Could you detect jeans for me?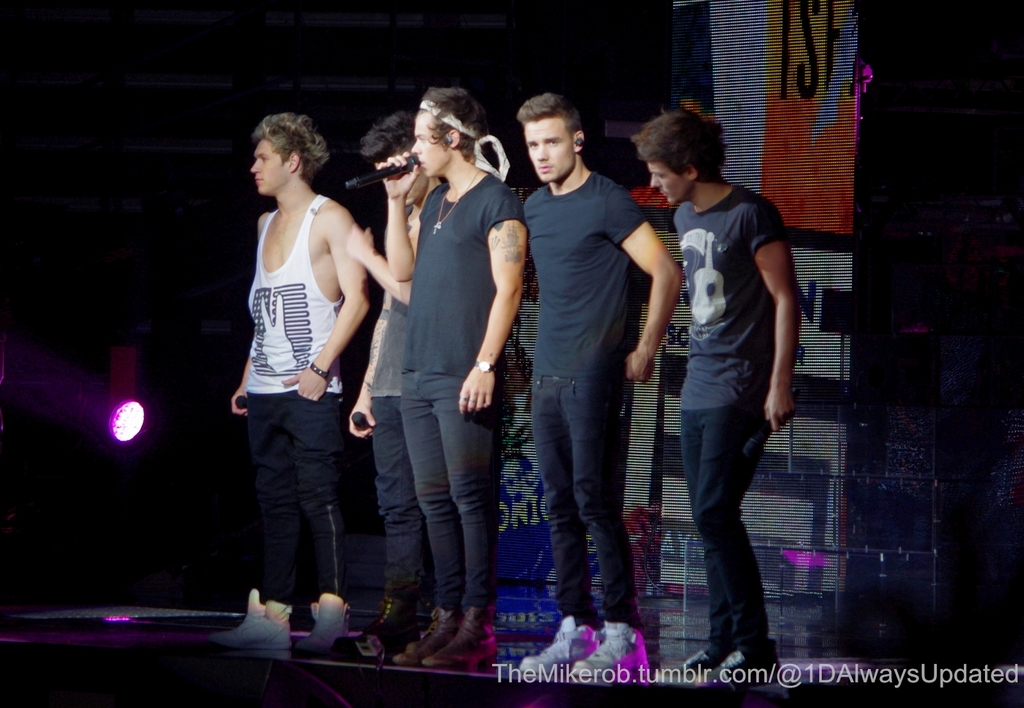
Detection result: <bbox>525, 375, 636, 619</bbox>.
